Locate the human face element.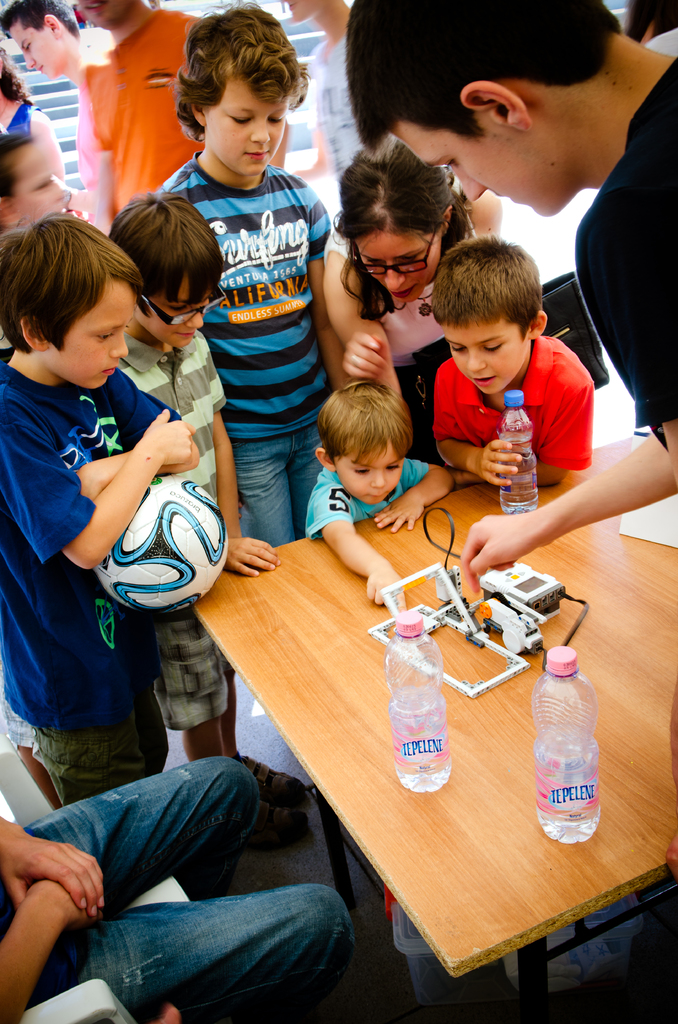
Element bbox: bbox=(56, 287, 137, 389).
